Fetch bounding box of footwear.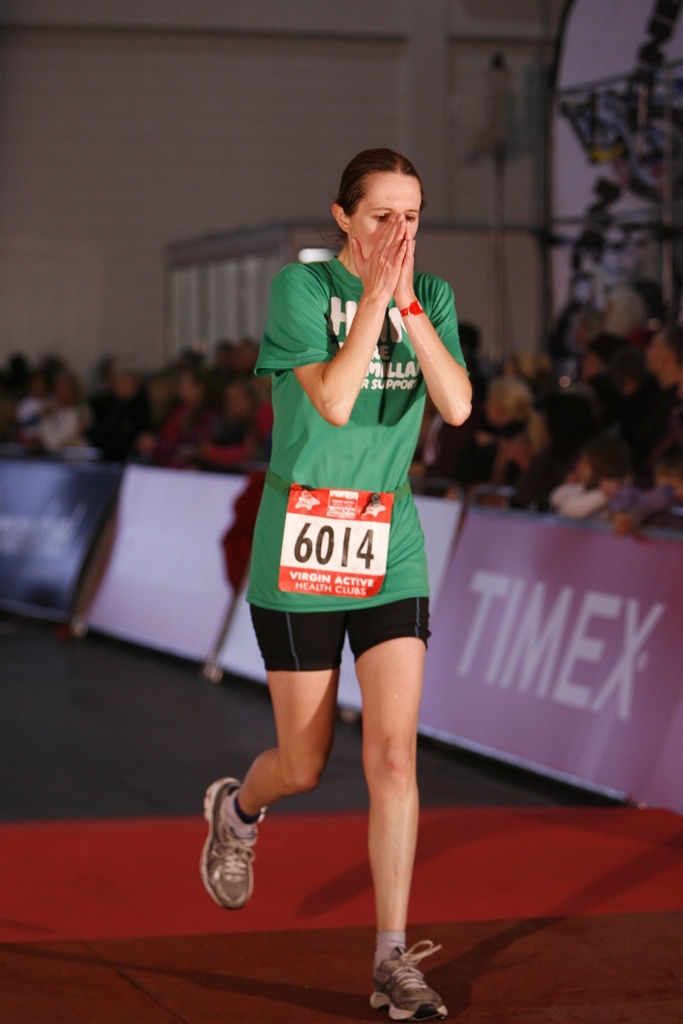
Bbox: locate(202, 776, 256, 911).
